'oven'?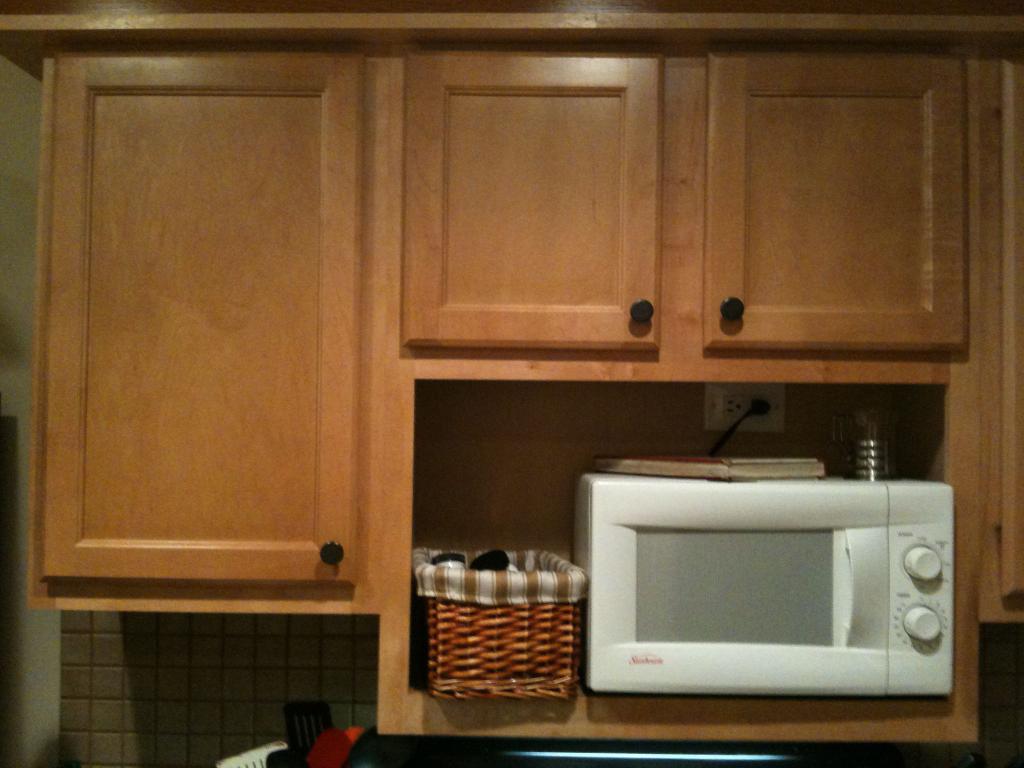
region(579, 475, 956, 692)
